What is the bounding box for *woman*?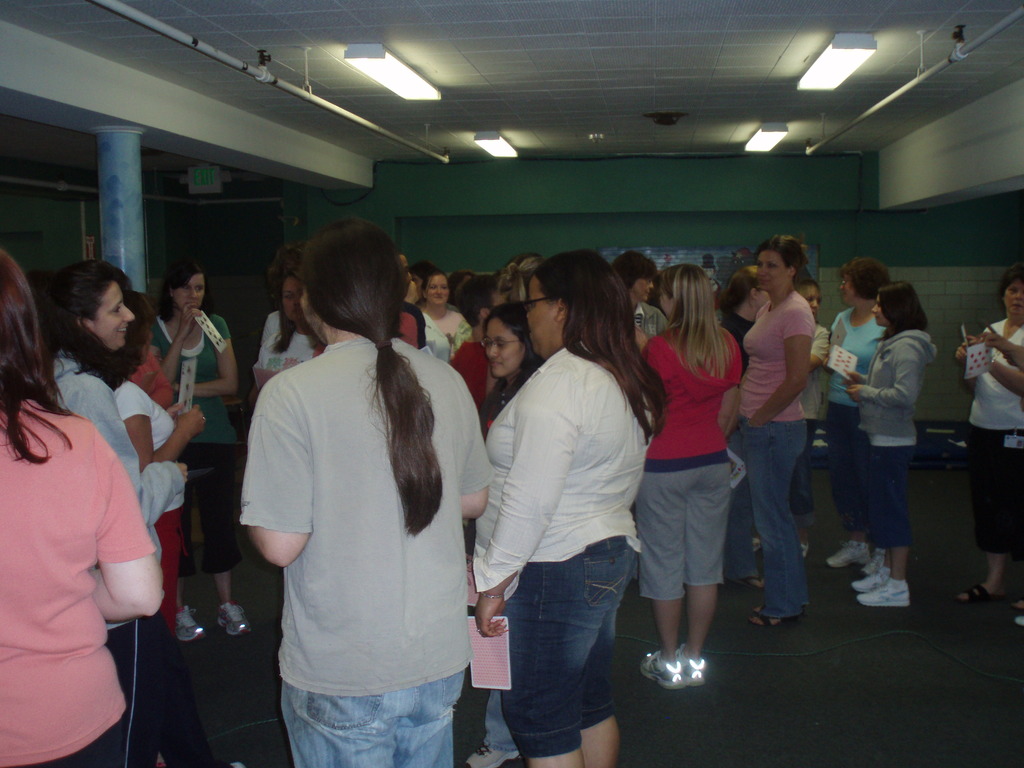
box=[849, 280, 918, 611].
